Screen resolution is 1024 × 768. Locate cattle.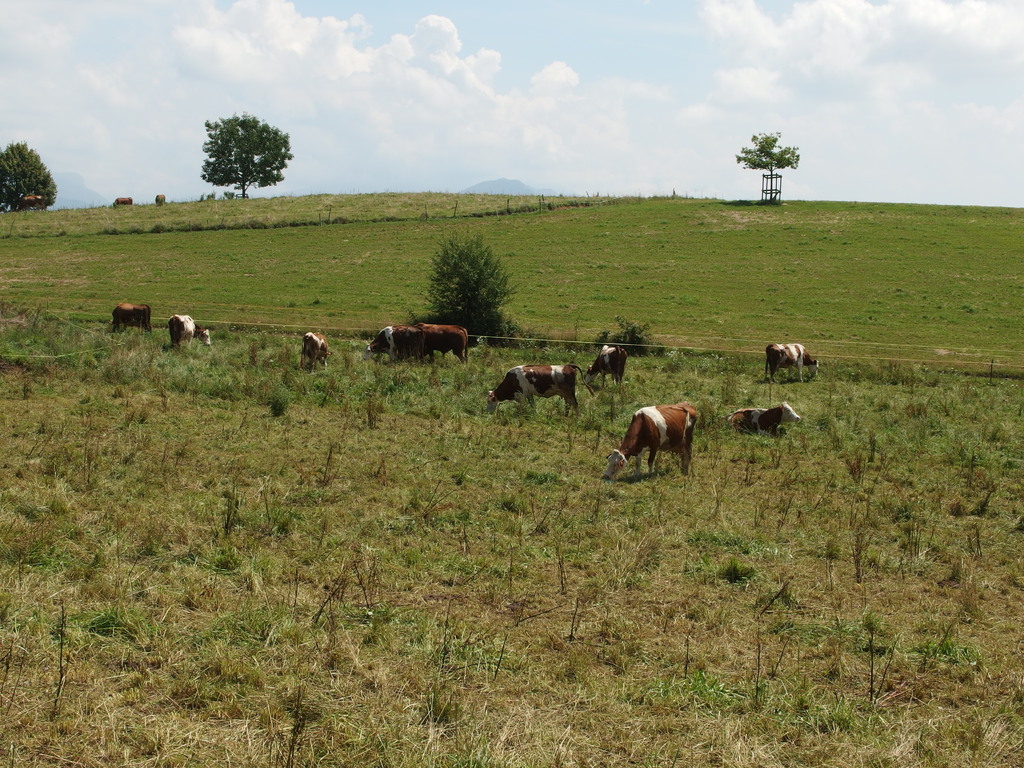
left=586, top=346, right=624, bottom=392.
